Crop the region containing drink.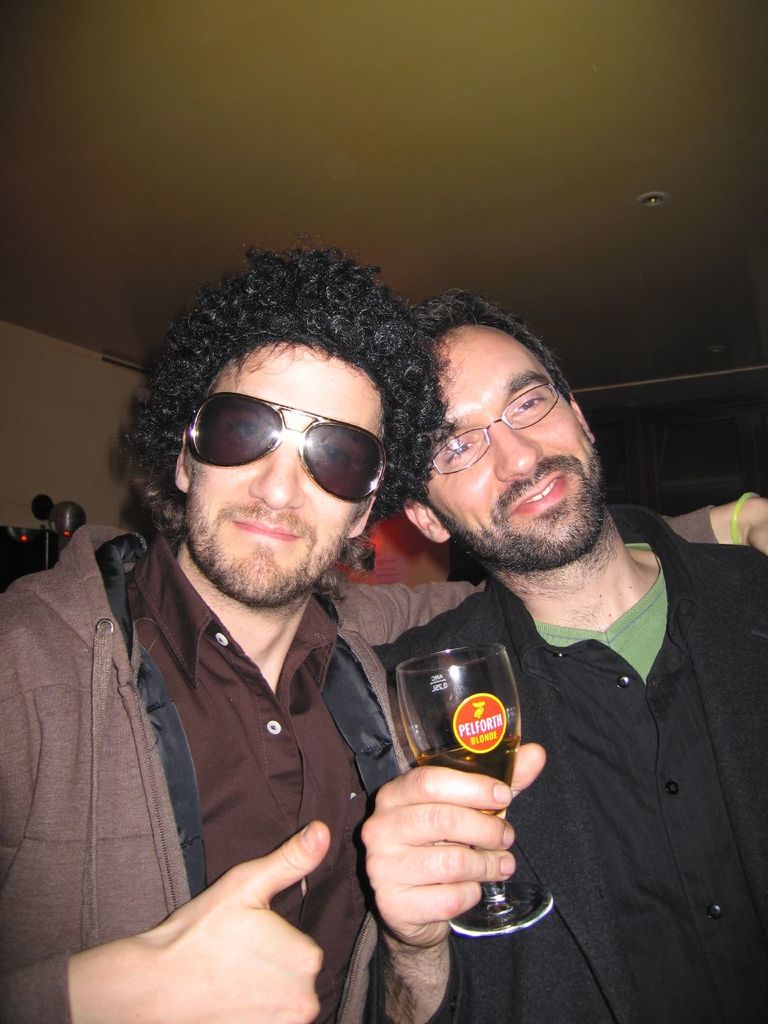
Crop region: 418,738,521,786.
